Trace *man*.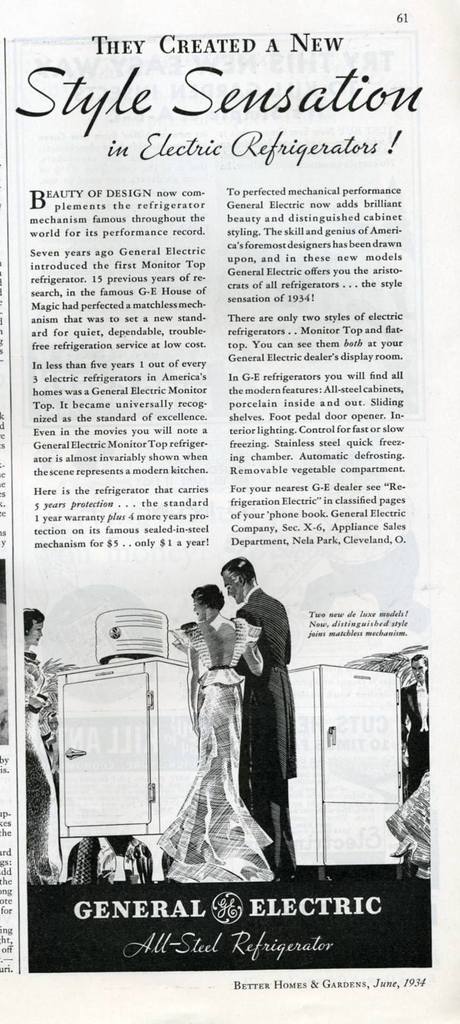
Traced to locate(183, 585, 265, 876).
